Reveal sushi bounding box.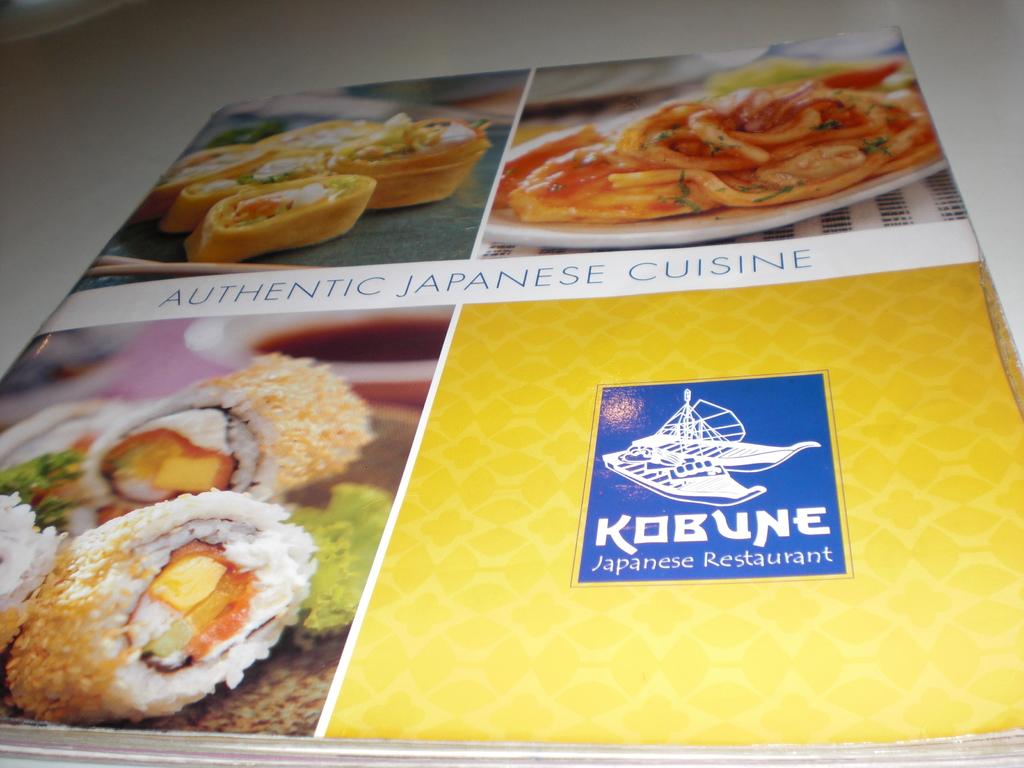
Revealed: bbox=(0, 395, 125, 527).
